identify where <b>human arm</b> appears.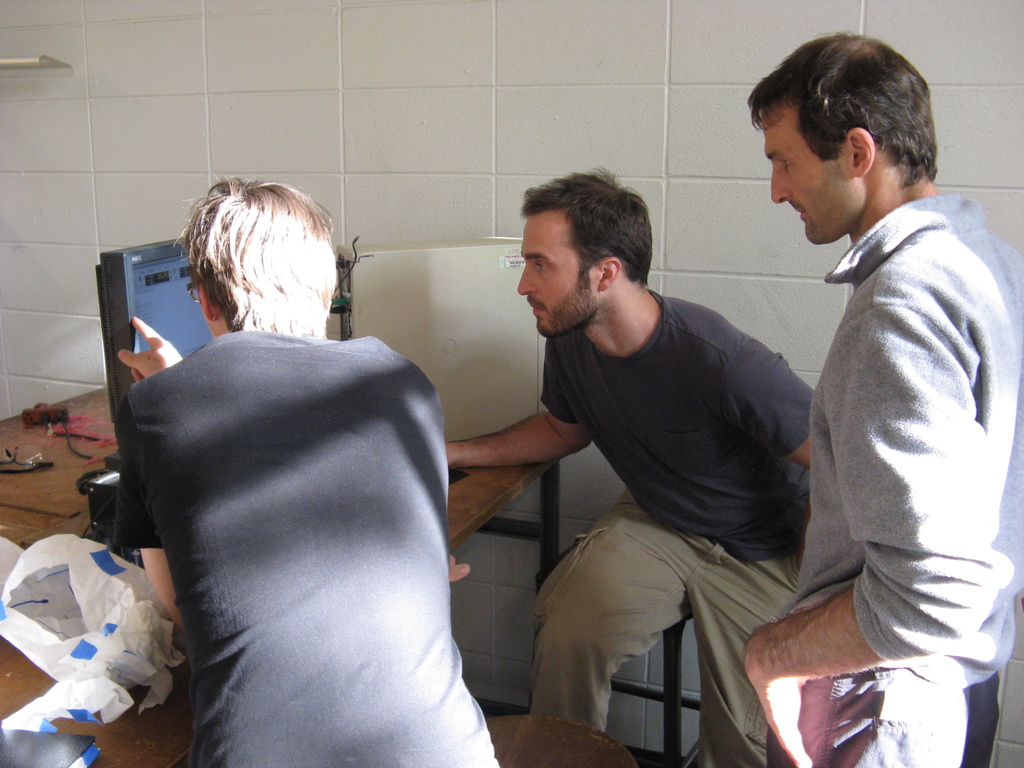
Appears at left=738, top=304, right=1005, bottom=767.
